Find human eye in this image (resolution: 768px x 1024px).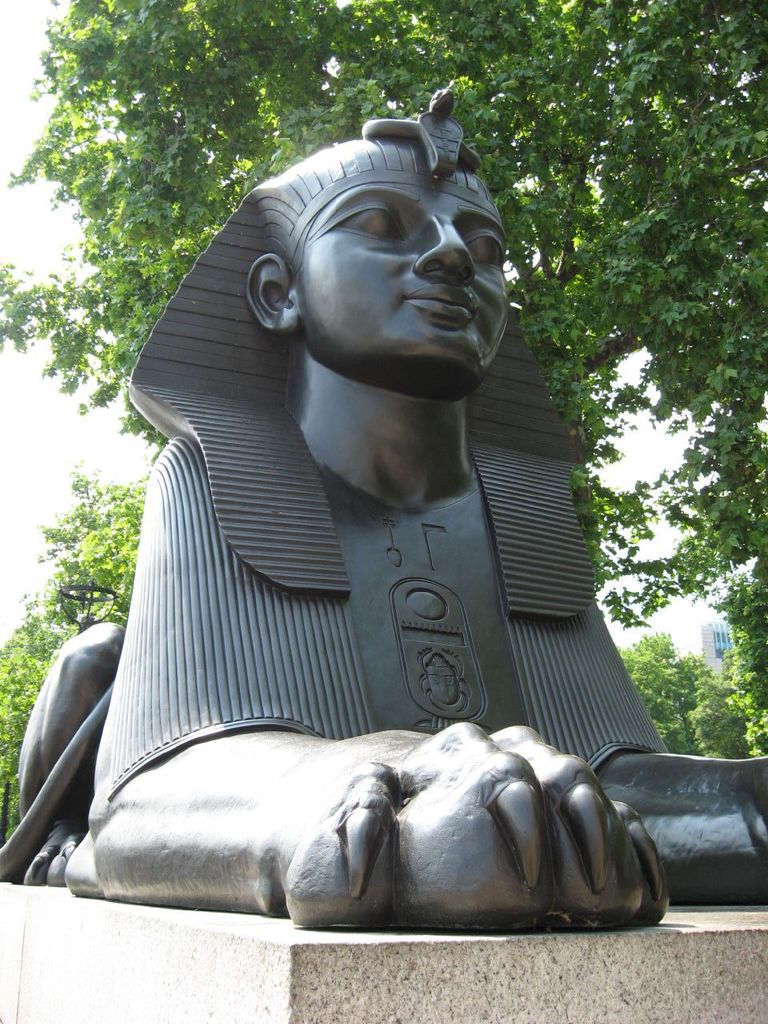
pyautogui.locateOnScreen(329, 198, 410, 247).
